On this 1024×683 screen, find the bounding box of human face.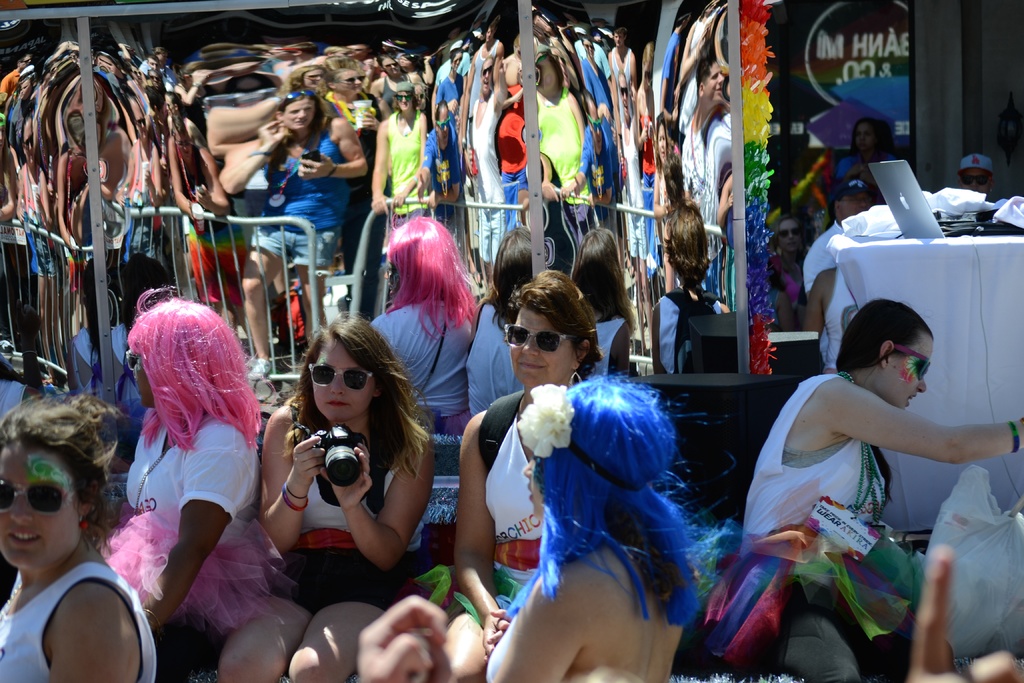
Bounding box: region(131, 352, 152, 409).
